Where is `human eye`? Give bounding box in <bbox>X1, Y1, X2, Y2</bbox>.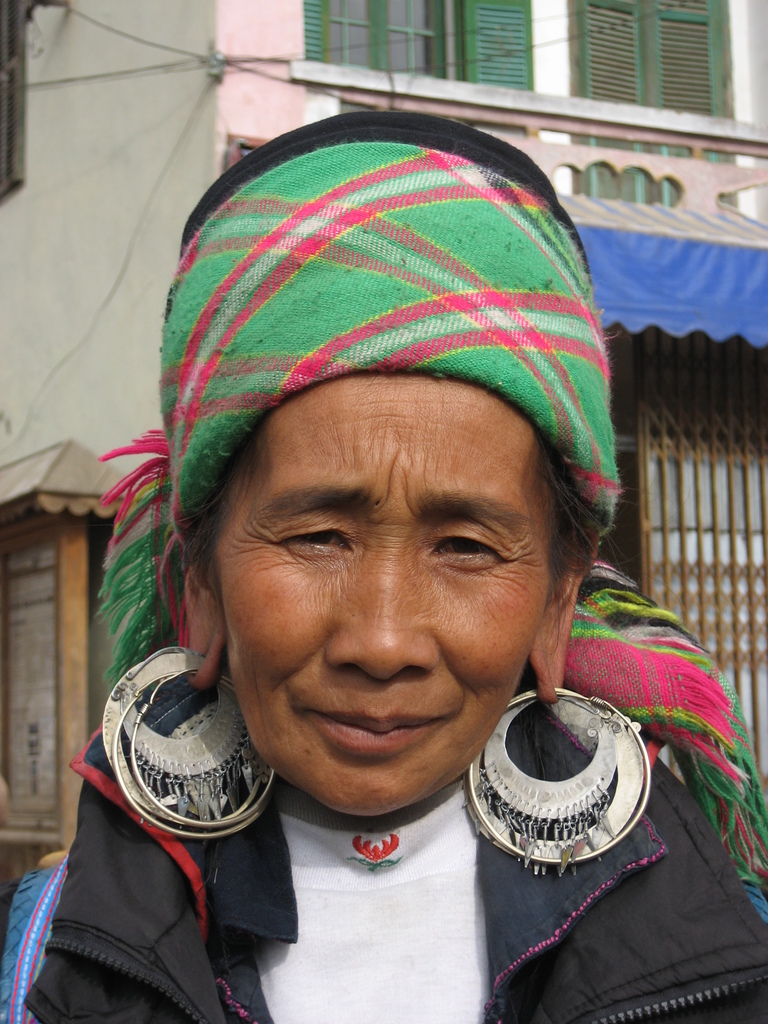
<bbox>426, 534, 503, 571</bbox>.
